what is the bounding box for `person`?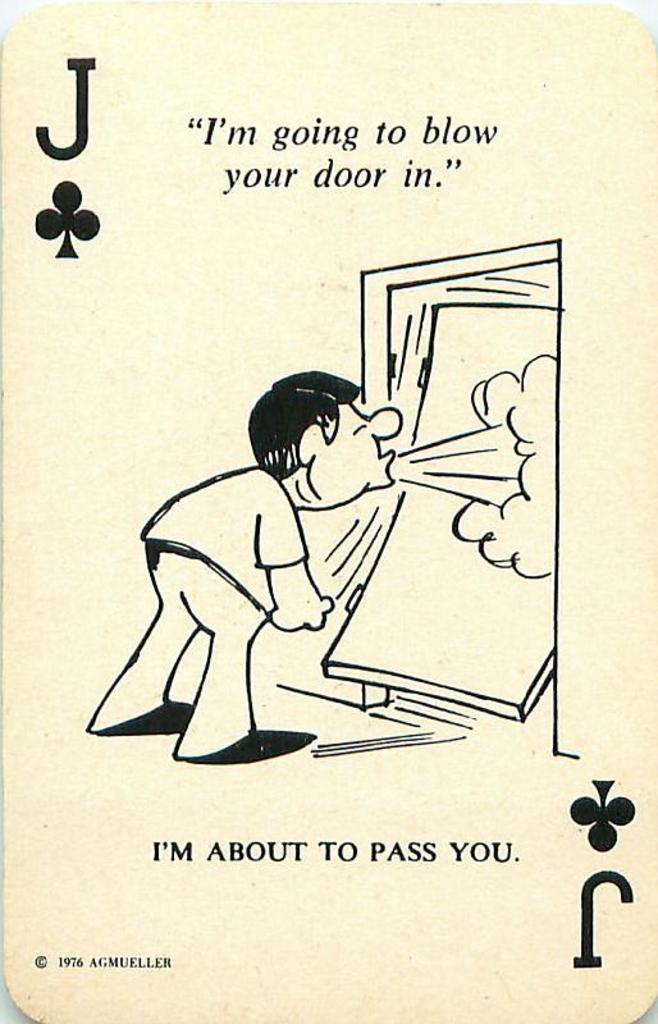
(left=86, top=370, right=403, bottom=767).
